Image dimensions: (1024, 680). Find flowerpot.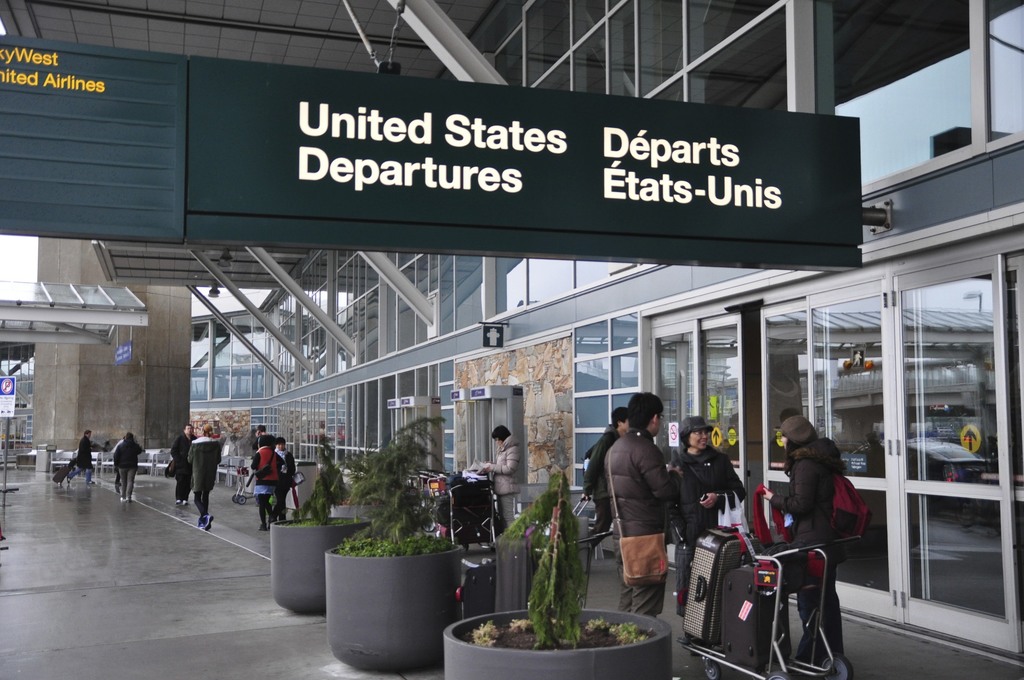
detection(269, 513, 358, 613).
